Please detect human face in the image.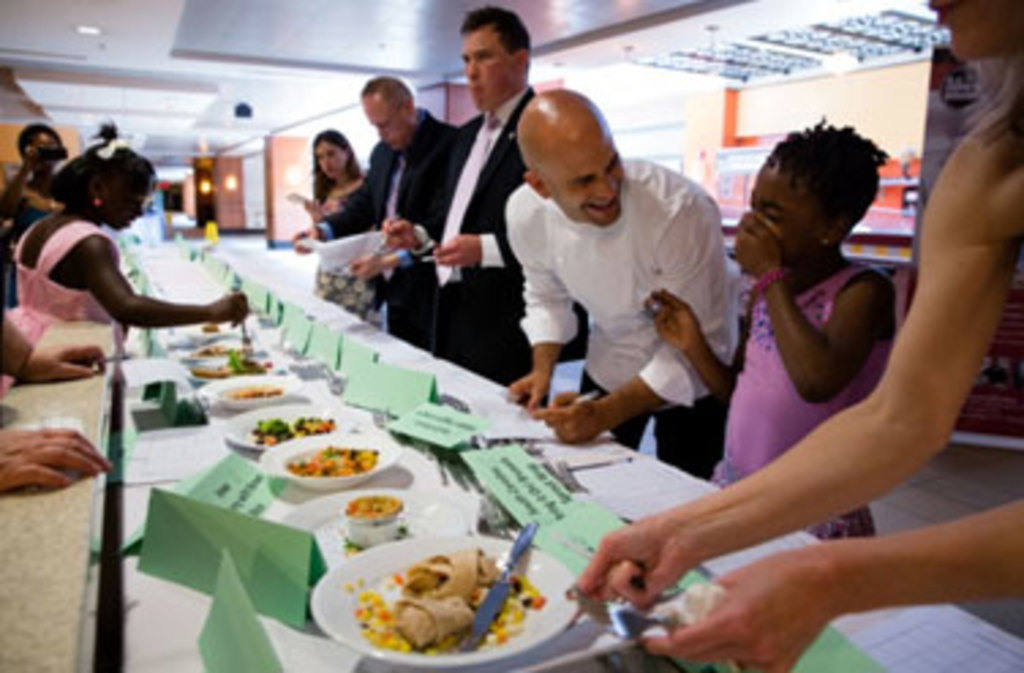
106, 191, 147, 229.
